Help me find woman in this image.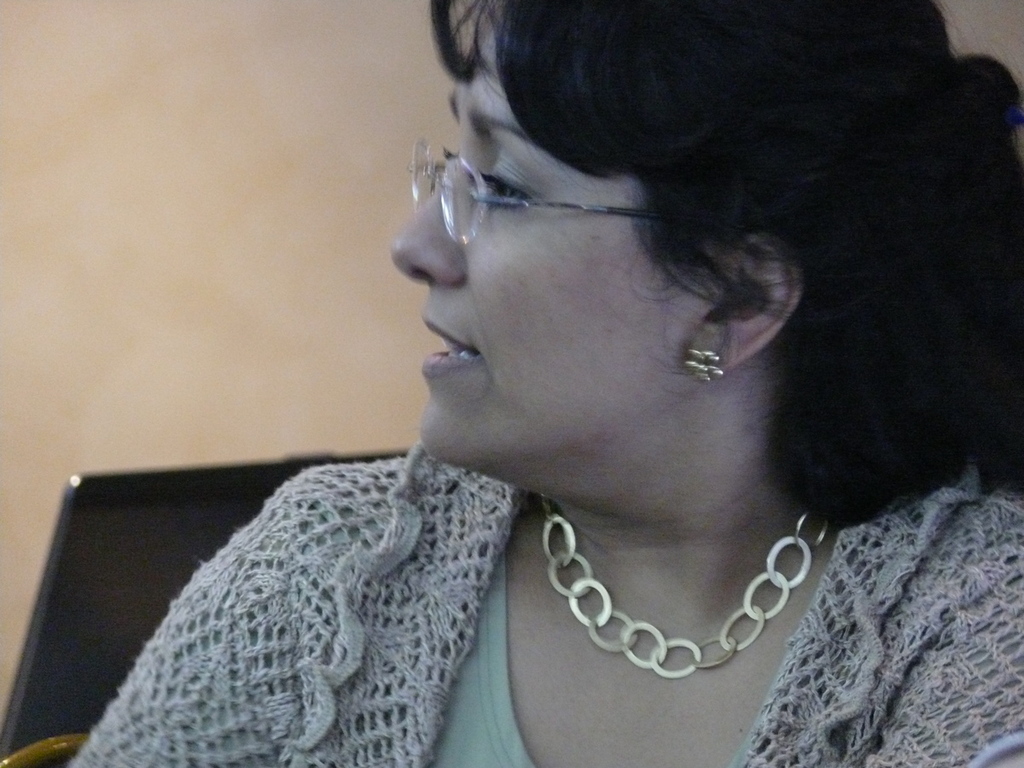
Found it: l=83, t=3, r=1023, b=767.
